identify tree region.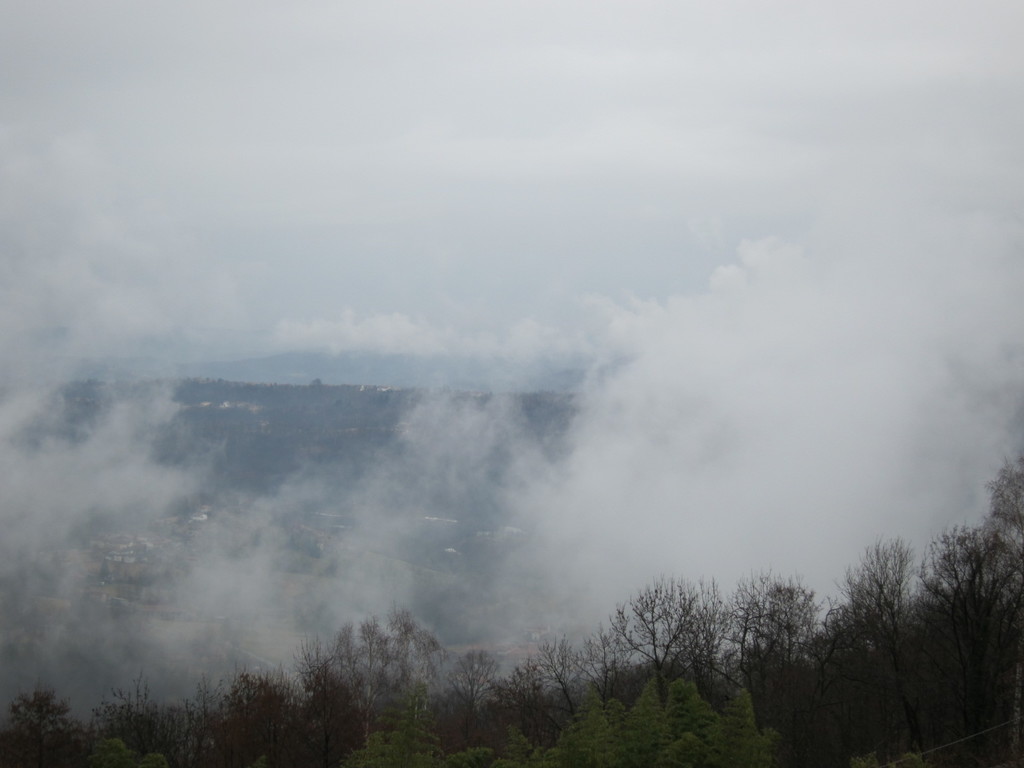
Region: [left=600, top=571, right=735, bottom=715].
